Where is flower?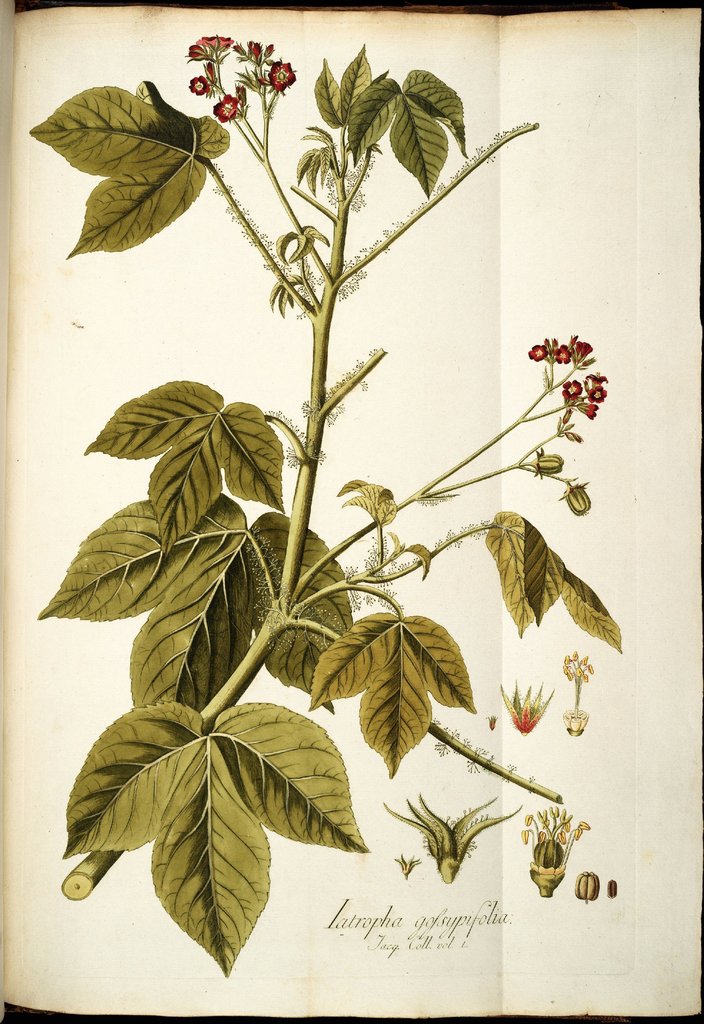
BBox(563, 374, 586, 400).
